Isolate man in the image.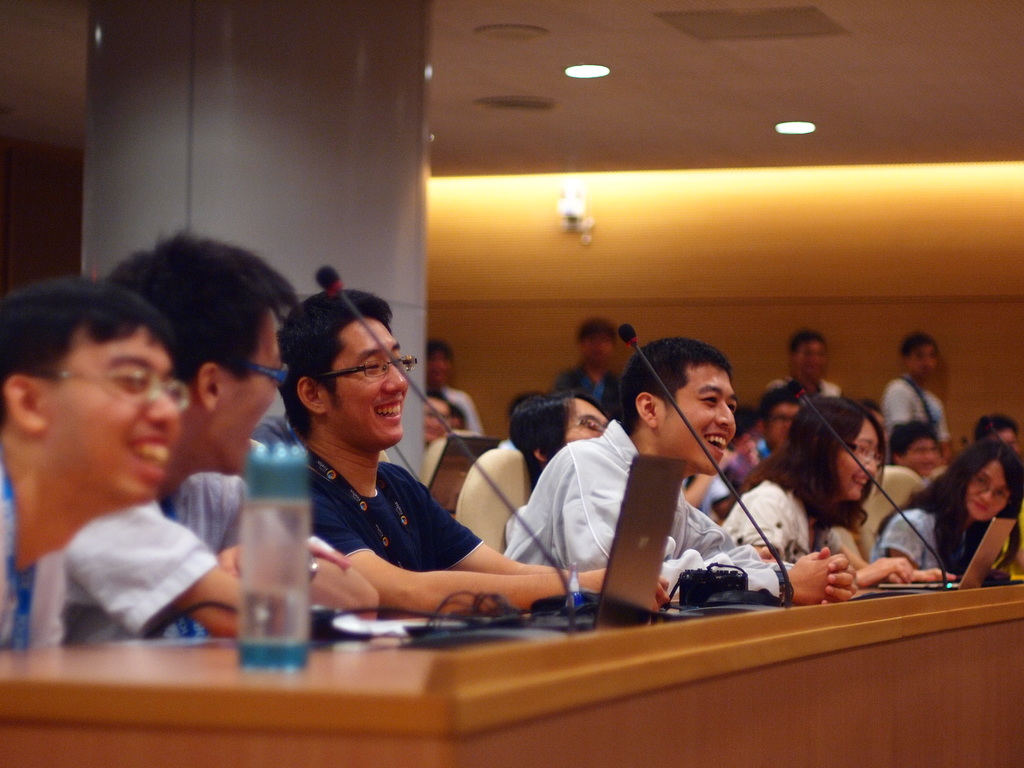
Isolated region: box=[499, 336, 862, 621].
